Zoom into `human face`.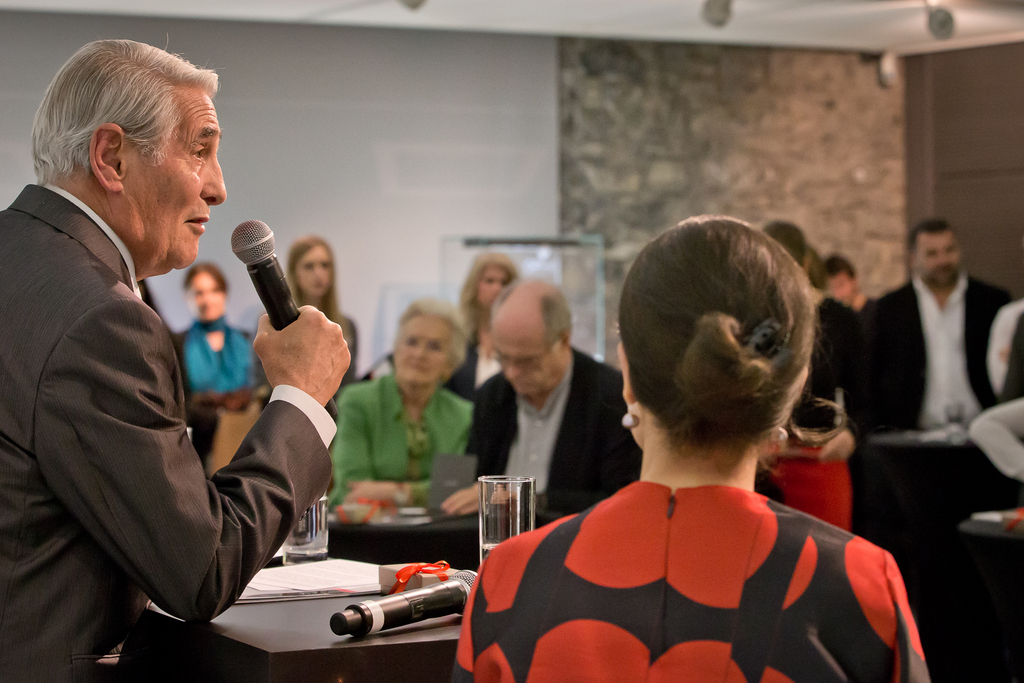
Zoom target: <box>477,263,504,309</box>.
